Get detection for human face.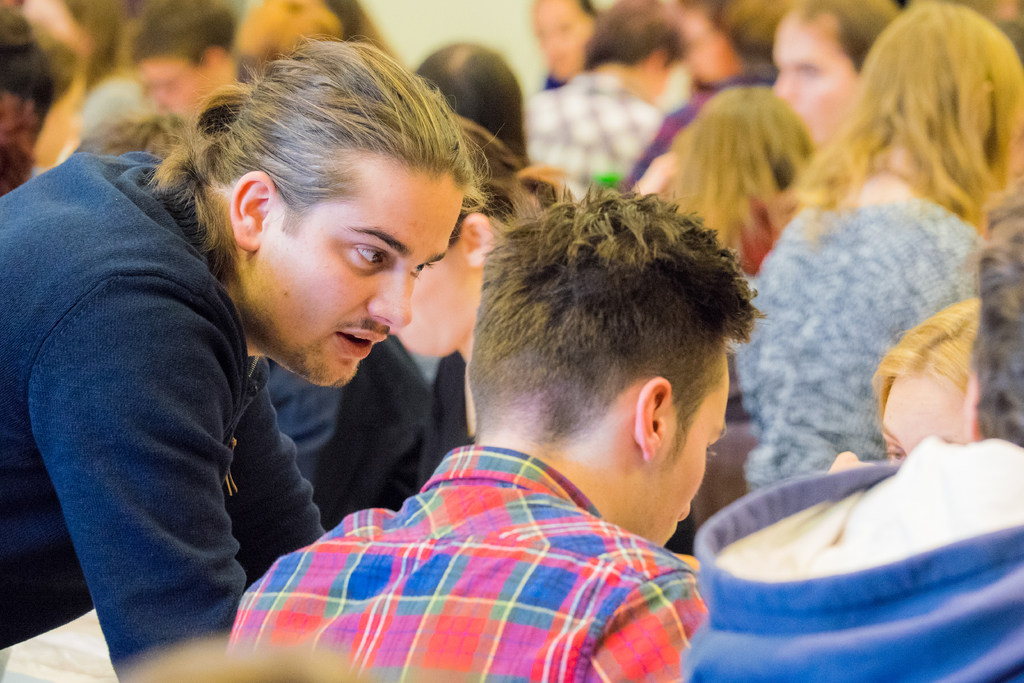
Detection: Rect(886, 383, 966, 461).
